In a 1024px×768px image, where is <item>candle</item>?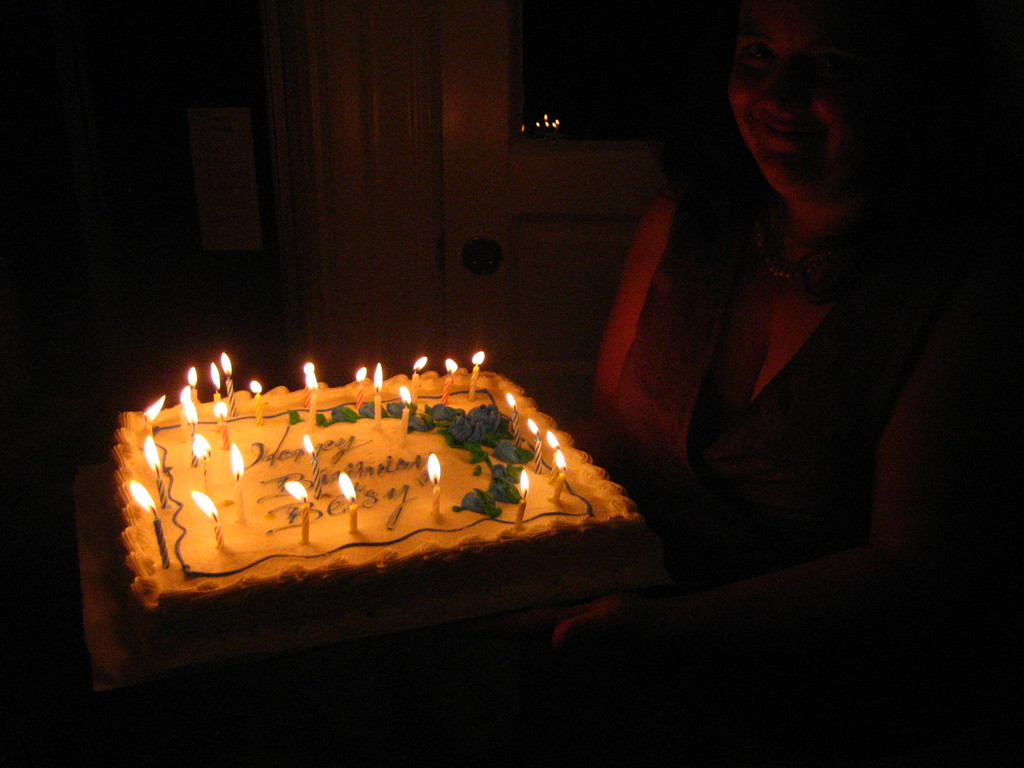
(x1=285, y1=483, x2=311, y2=544).
